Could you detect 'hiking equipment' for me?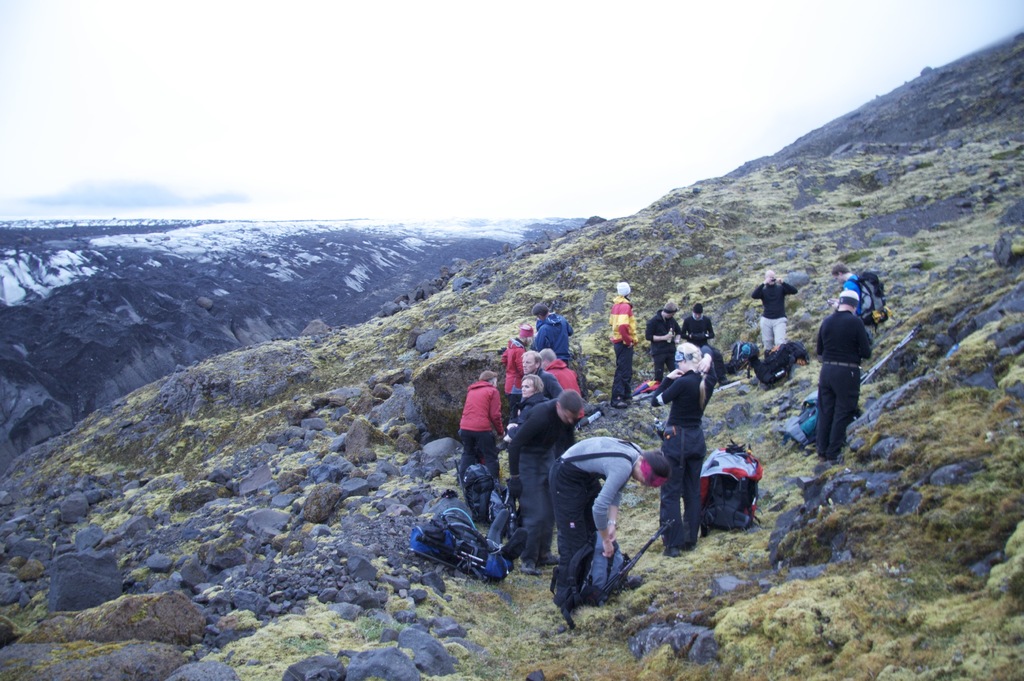
Detection result: 410/511/524/584.
